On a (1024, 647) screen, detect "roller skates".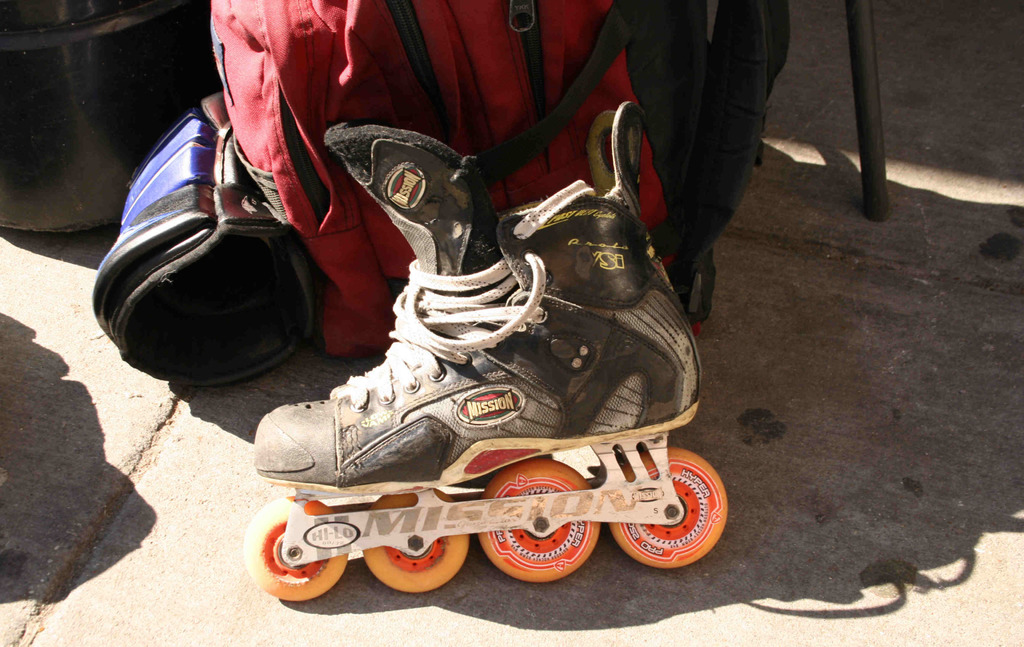
<box>241,117,732,602</box>.
